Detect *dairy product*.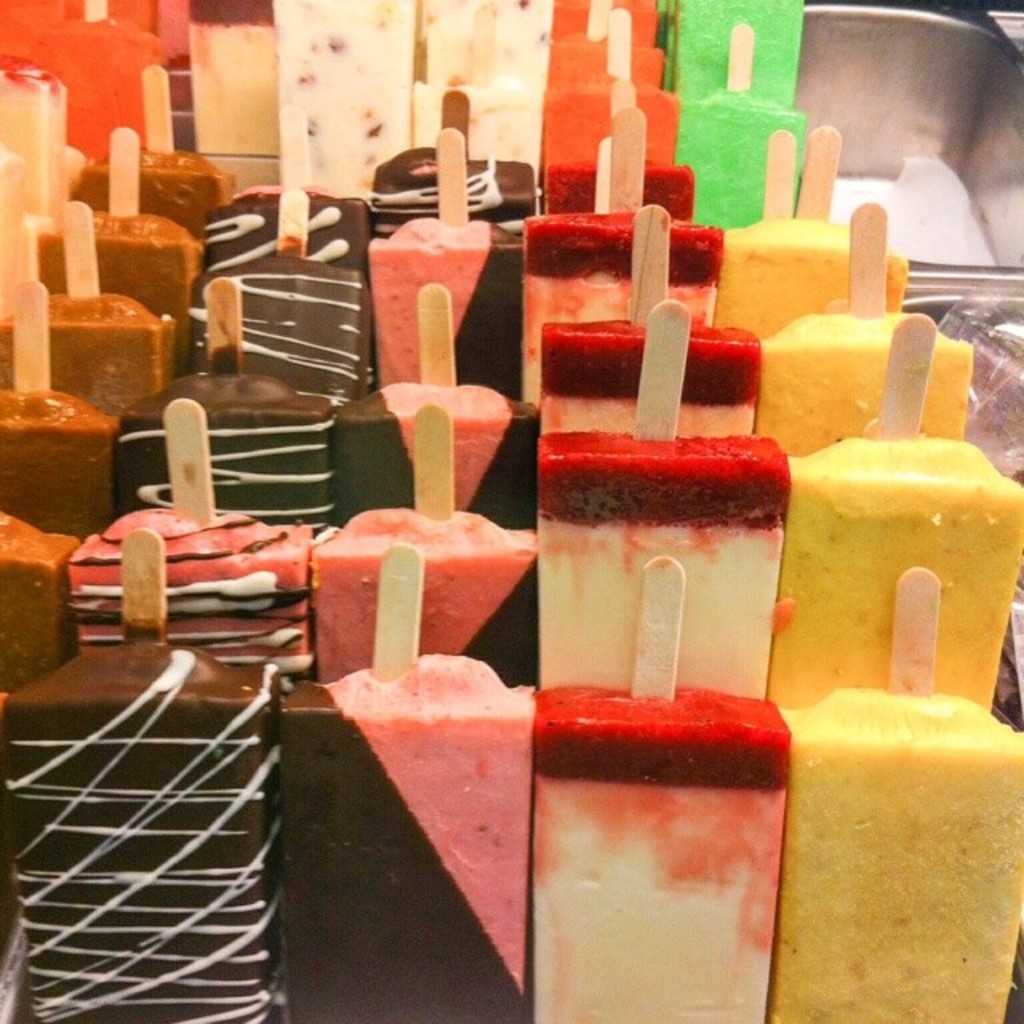
Detected at rect(544, 325, 758, 446).
